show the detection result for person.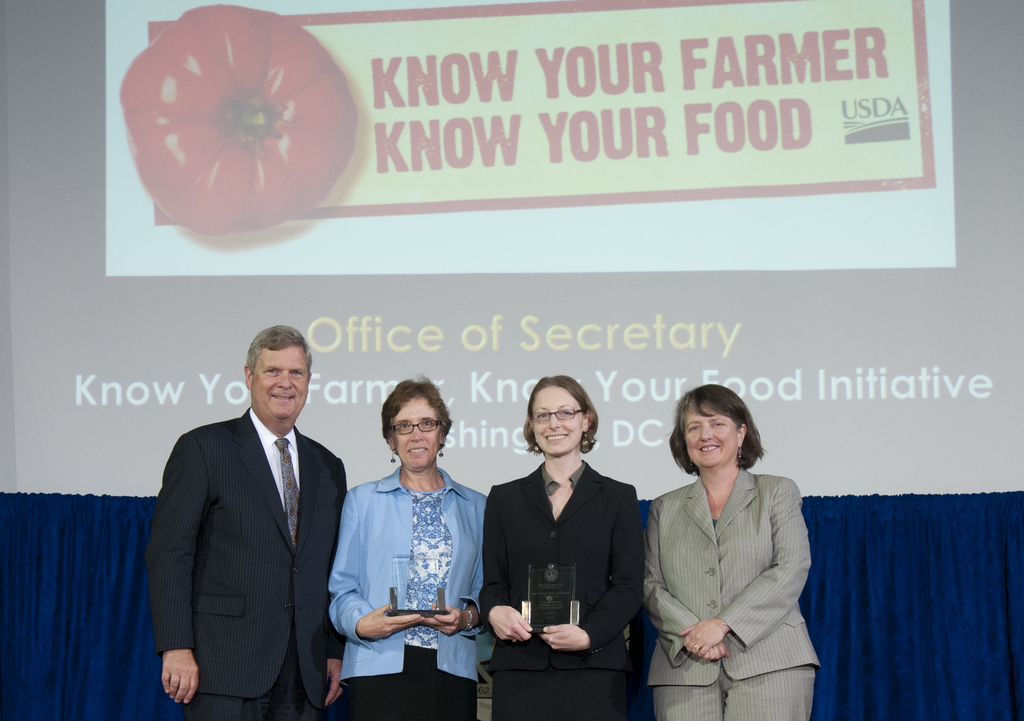
box(330, 372, 492, 720).
